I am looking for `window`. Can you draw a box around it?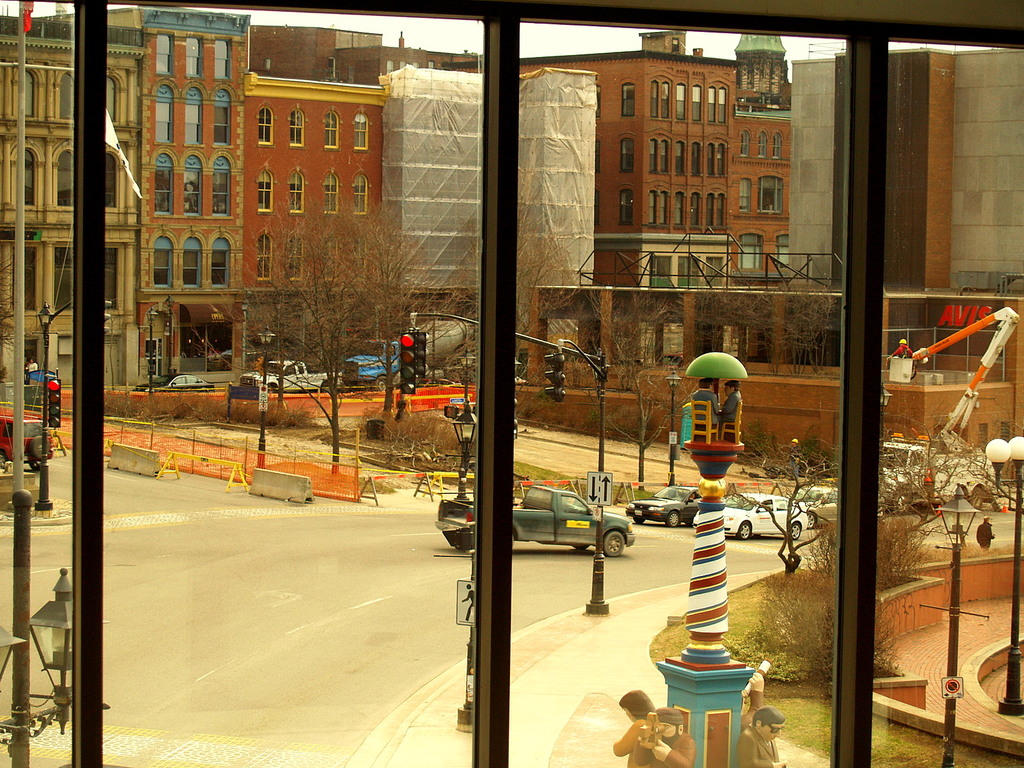
Sure, the bounding box is BBox(157, 84, 176, 144).
